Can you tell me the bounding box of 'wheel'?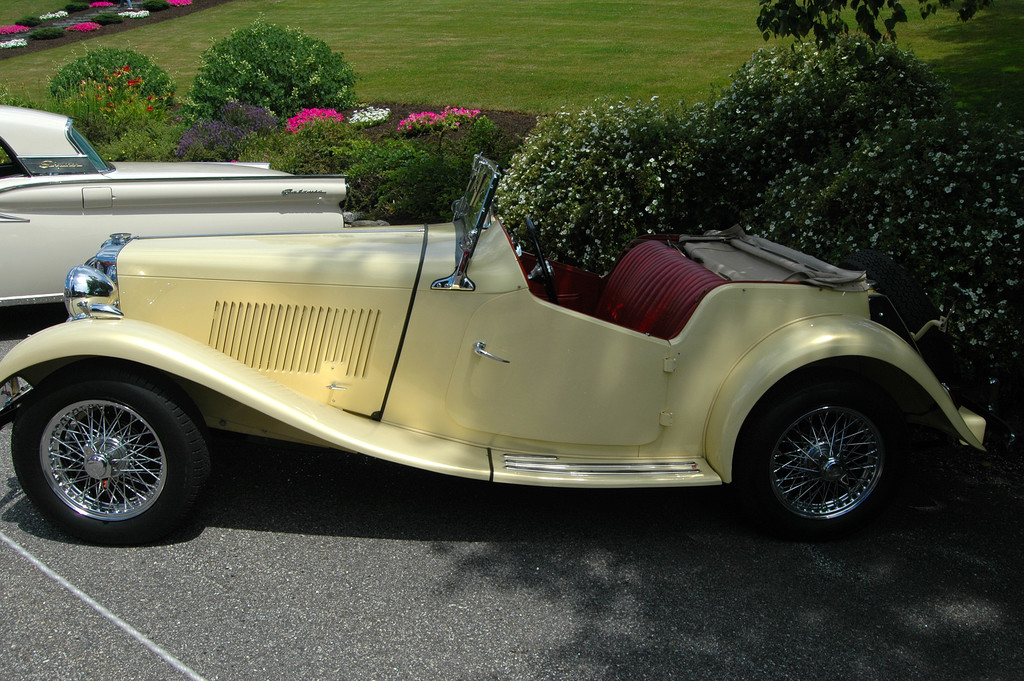
{"left": 522, "top": 213, "right": 556, "bottom": 304}.
